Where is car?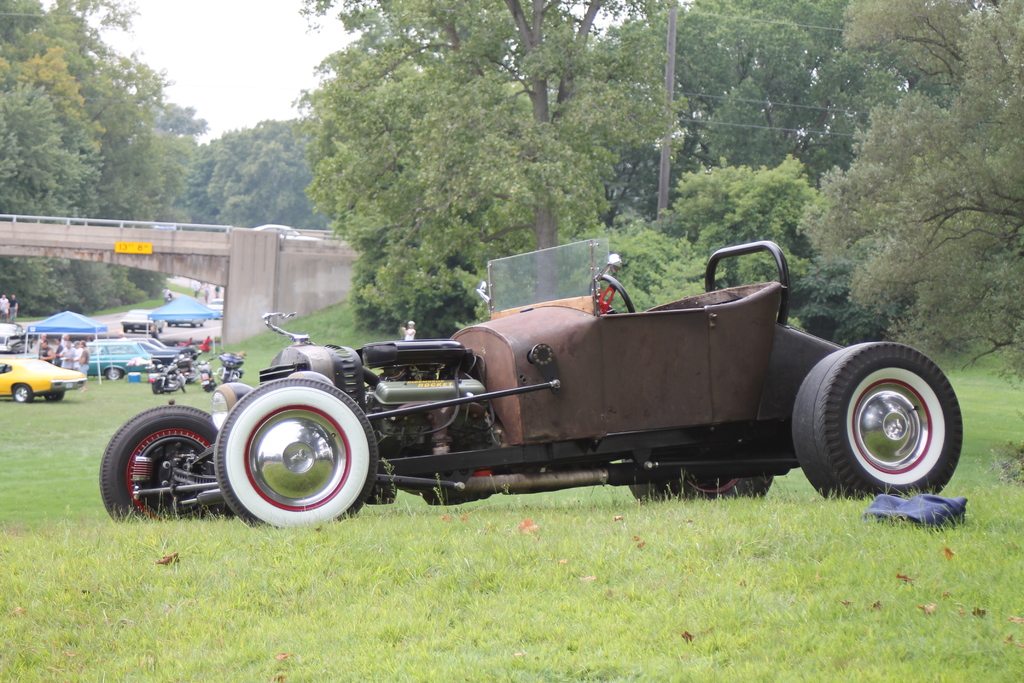
detection(95, 231, 965, 505).
